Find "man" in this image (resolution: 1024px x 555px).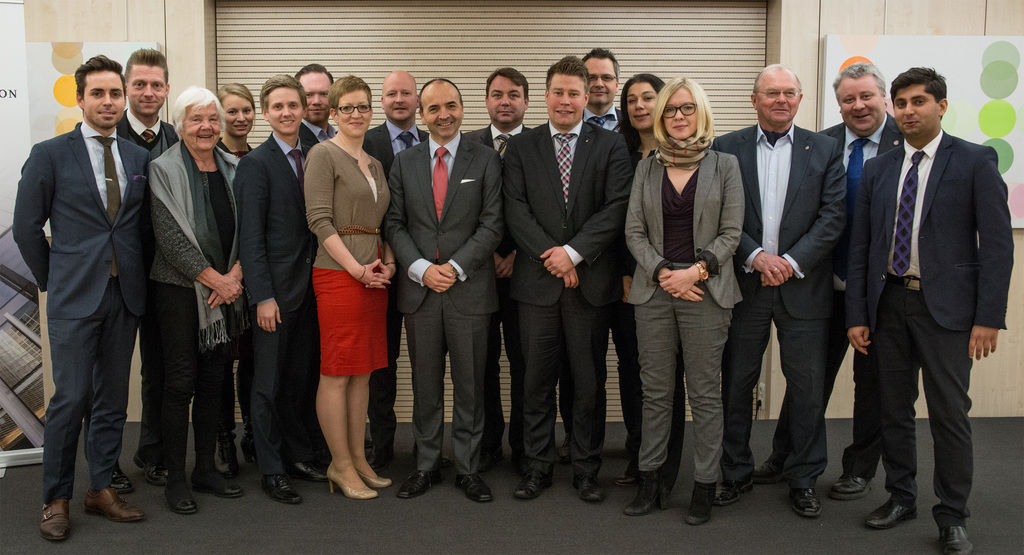
crop(228, 68, 339, 508).
